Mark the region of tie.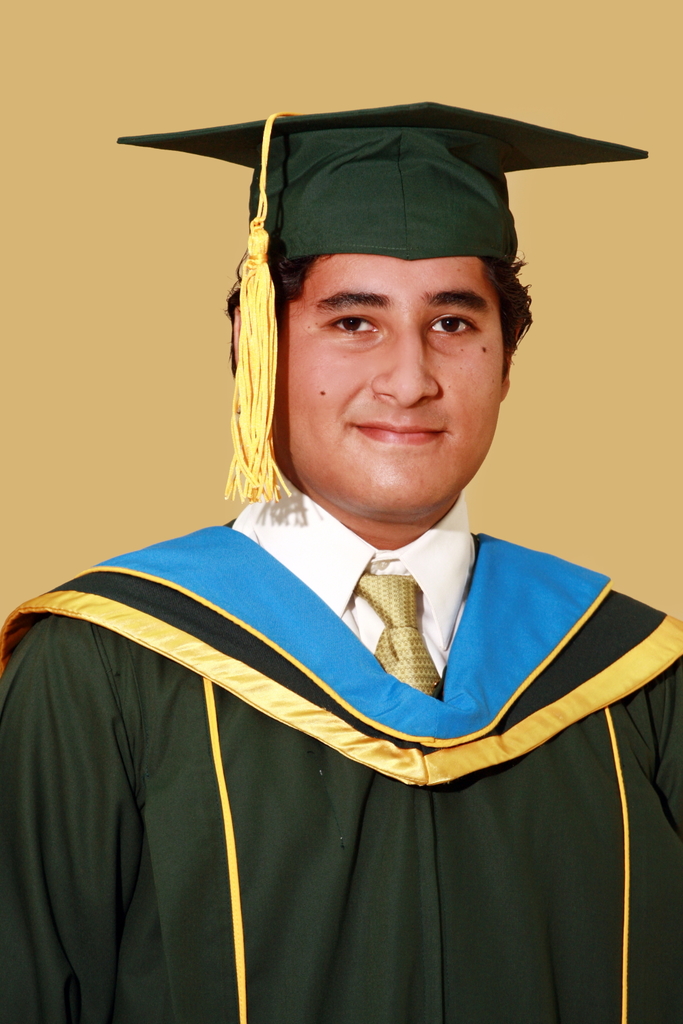
Region: (x1=357, y1=577, x2=434, y2=685).
